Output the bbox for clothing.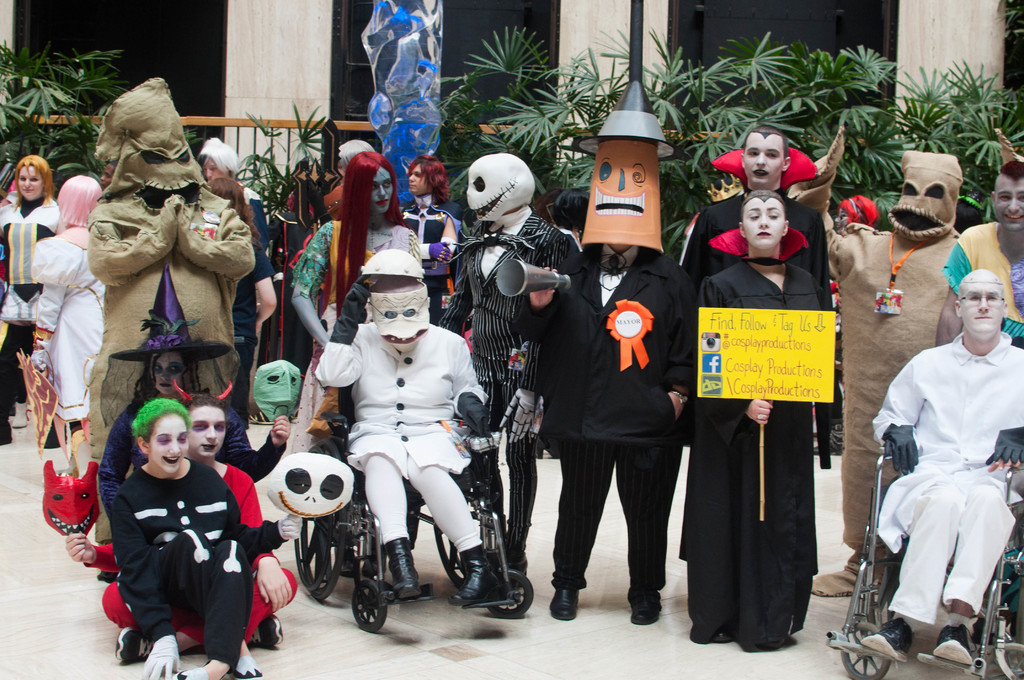
crop(312, 270, 489, 553).
